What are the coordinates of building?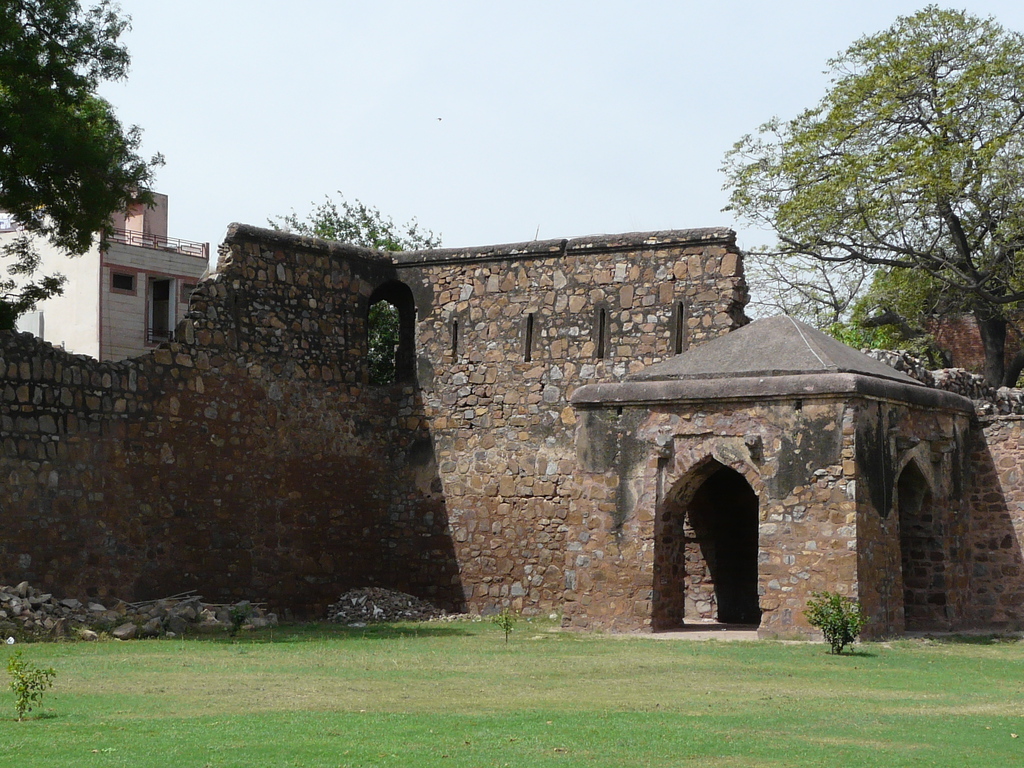
crop(19, 187, 207, 360).
